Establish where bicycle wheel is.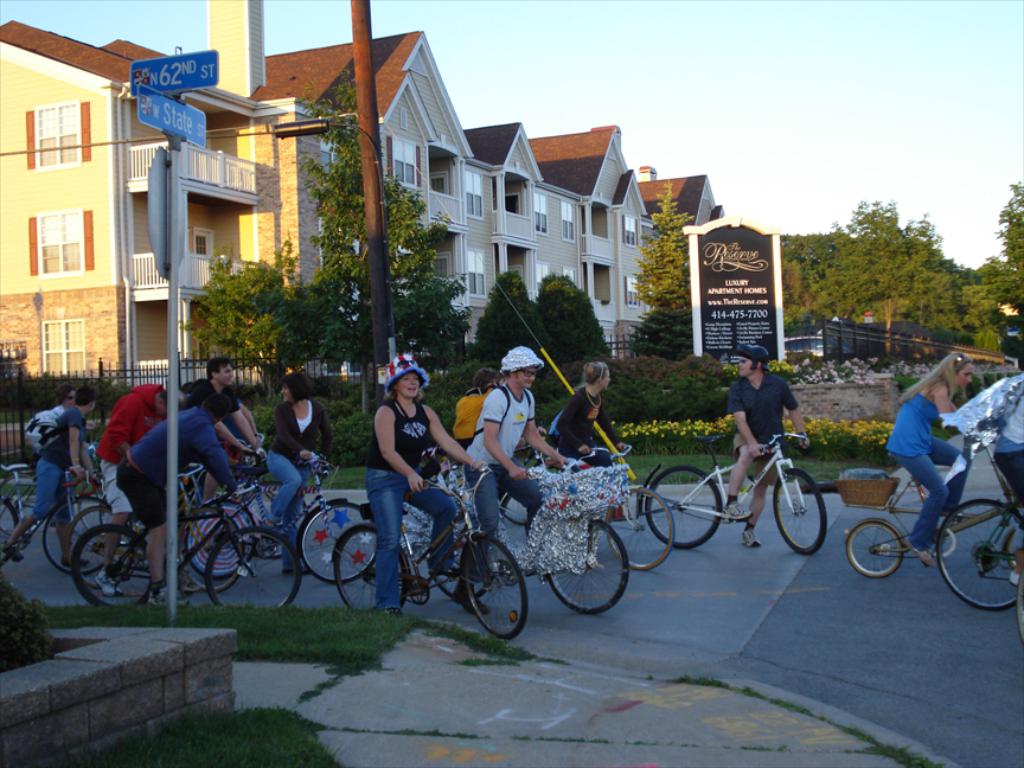
Established at x1=463, y1=533, x2=527, y2=640.
